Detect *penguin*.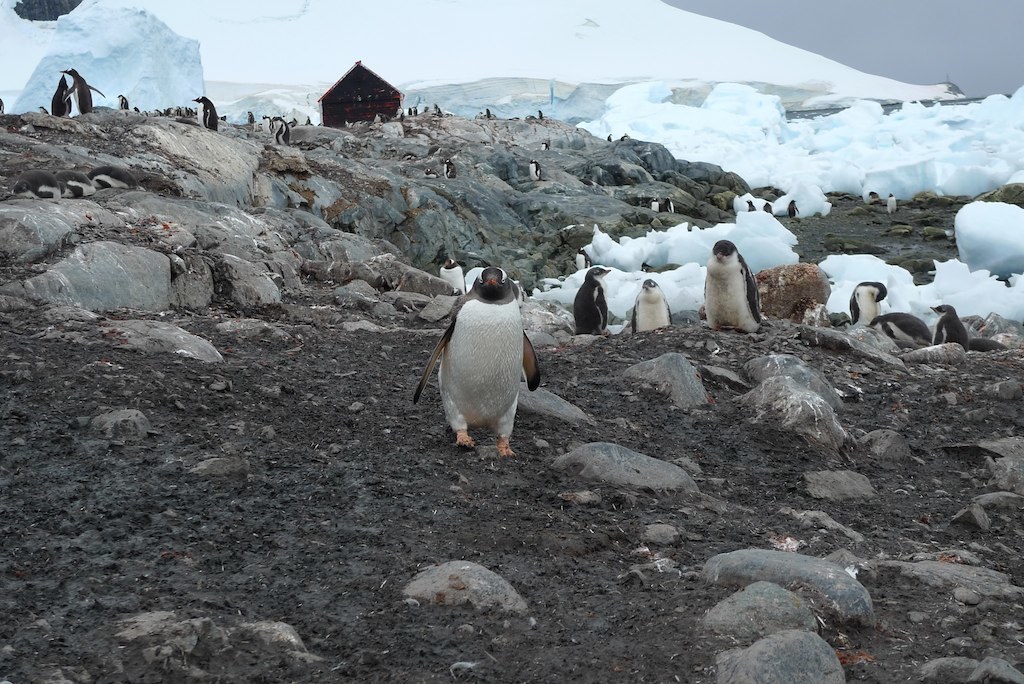
Detected at (left=649, top=196, right=657, bottom=211).
